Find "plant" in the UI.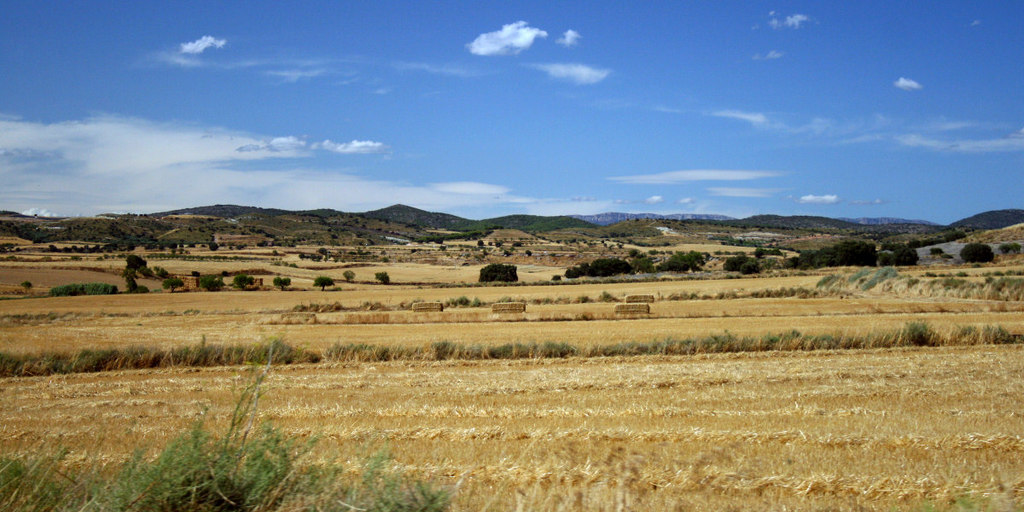
UI element at <bbox>119, 271, 157, 294</bbox>.
